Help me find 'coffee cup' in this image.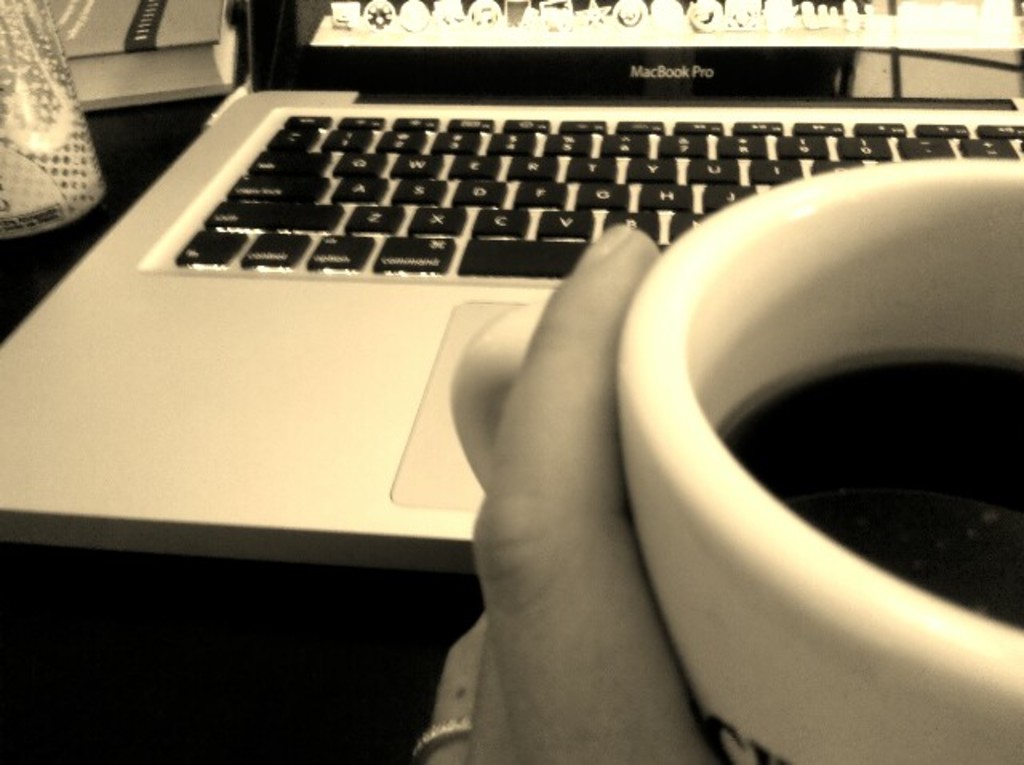
Found it: rect(438, 155, 1022, 763).
